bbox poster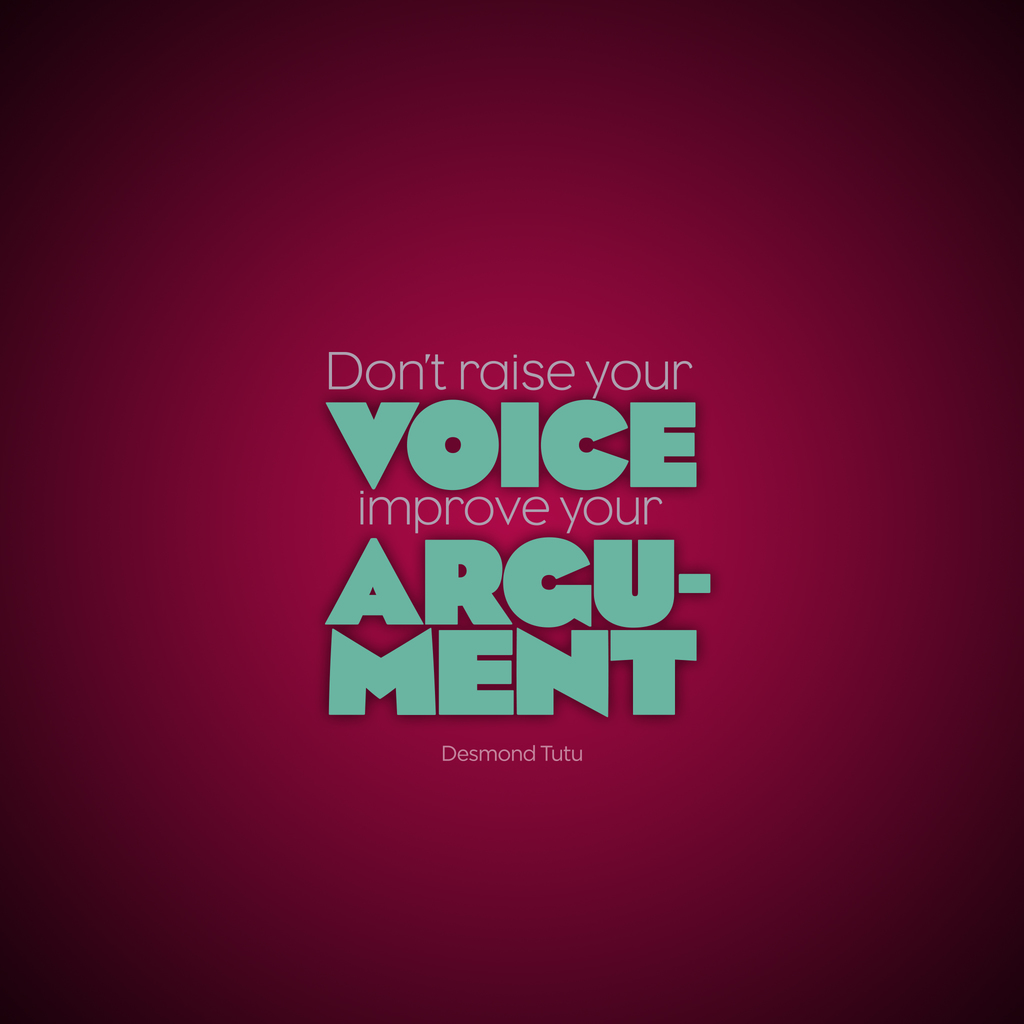
rect(0, 0, 1023, 1023)
